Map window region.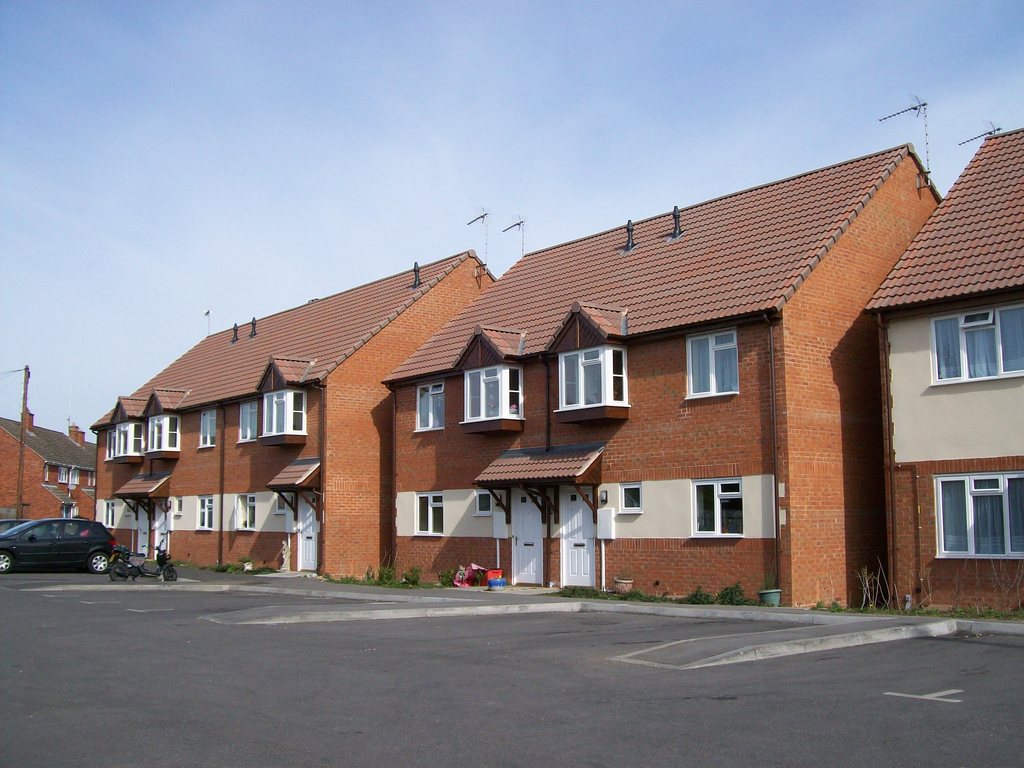
Mapped to pyautogui.locateOnScreen(106, 501, 117, 531).
